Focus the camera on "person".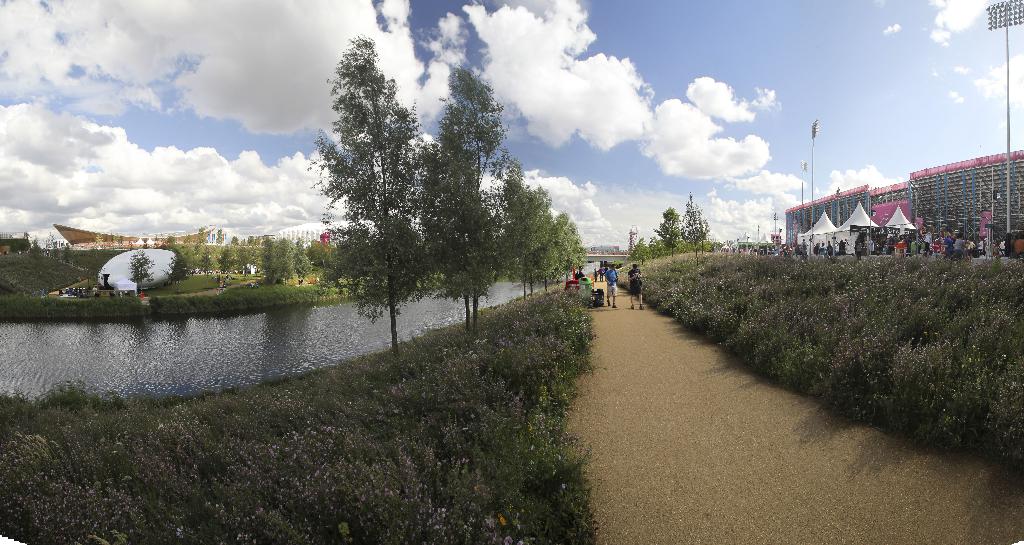
Focus region: box(573, 264, 586, 279).
